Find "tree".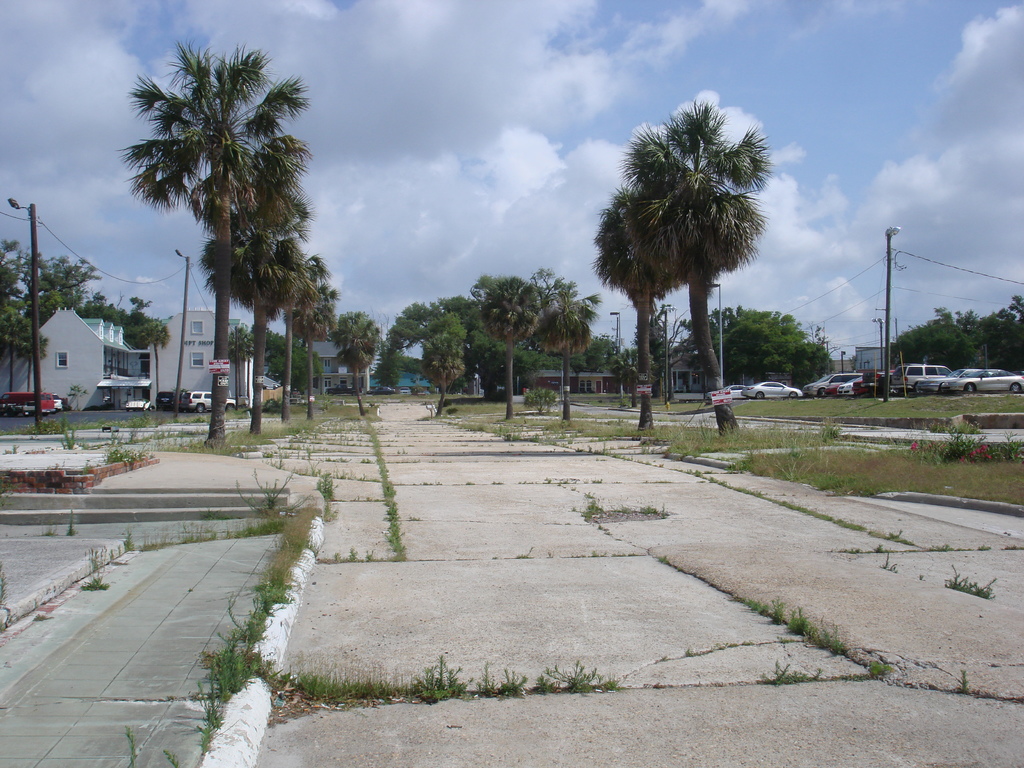
189/183/301/440.
